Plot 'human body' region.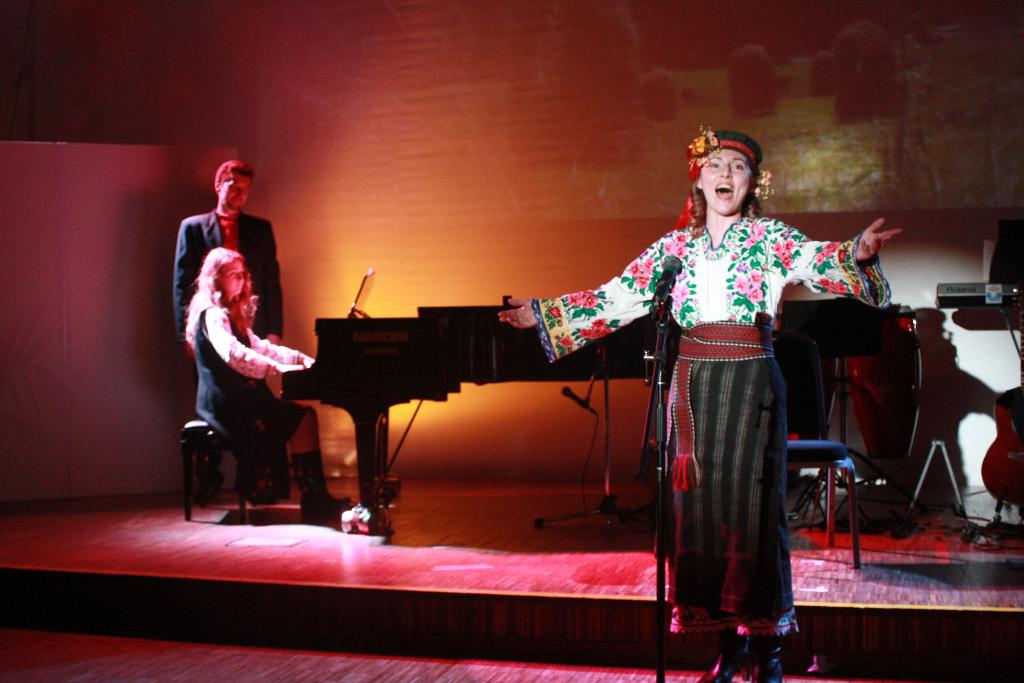
Plotted at pyautogui.locateOnScreen(601, 127, 849, 655).
